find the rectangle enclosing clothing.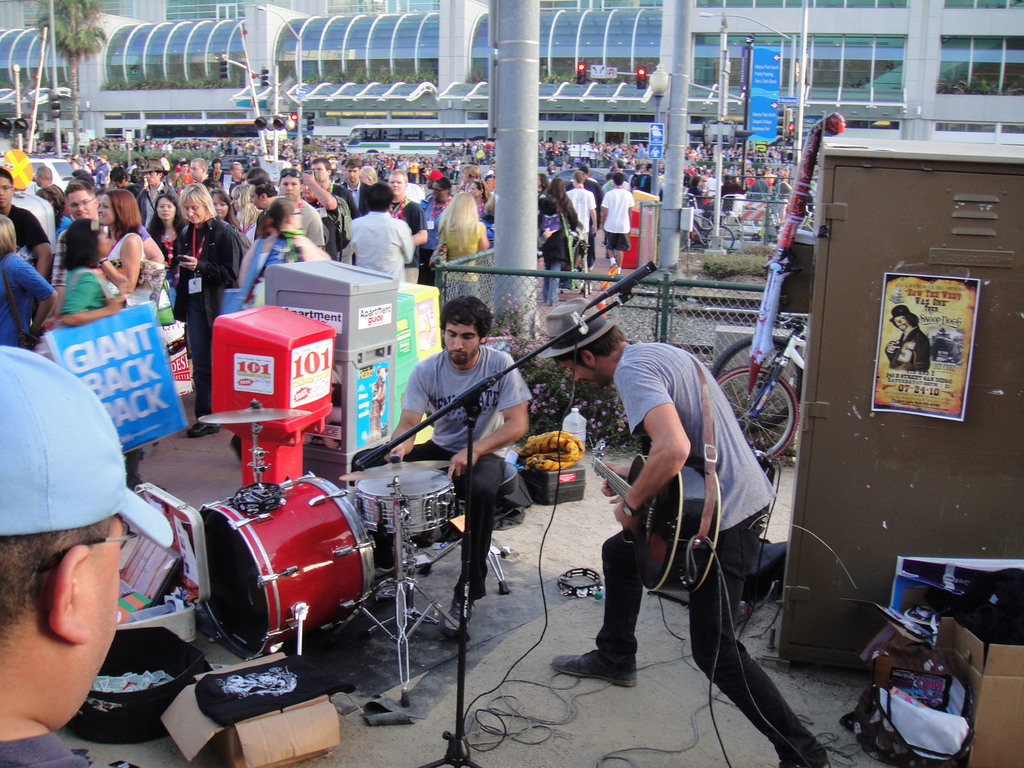
box=[588, 336, 826, 767].
